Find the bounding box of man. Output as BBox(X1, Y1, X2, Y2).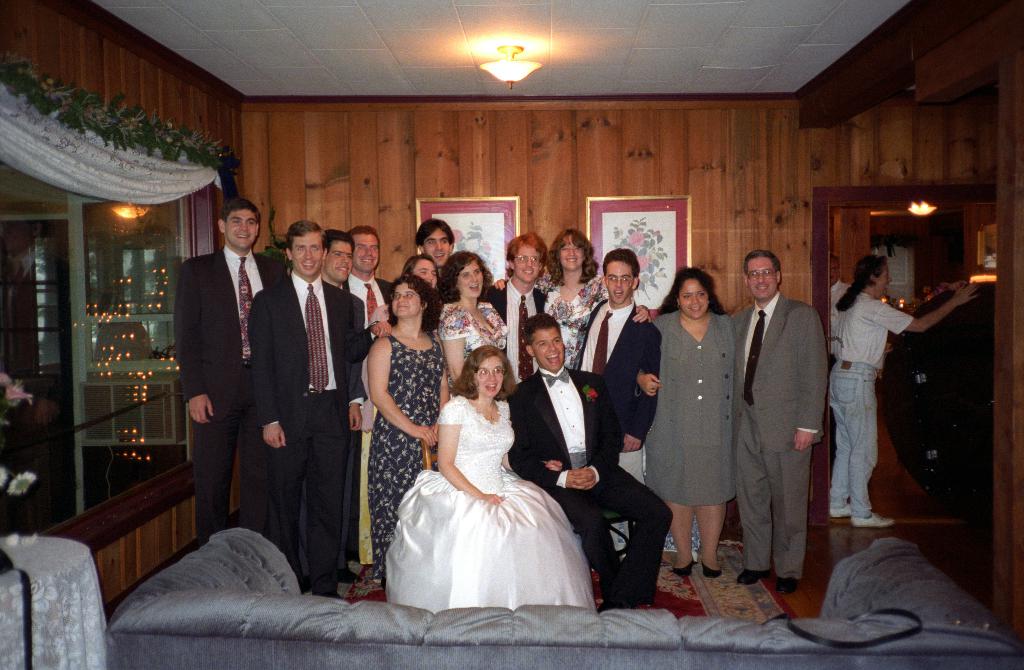
BBox(320, 222, 359, 293).
